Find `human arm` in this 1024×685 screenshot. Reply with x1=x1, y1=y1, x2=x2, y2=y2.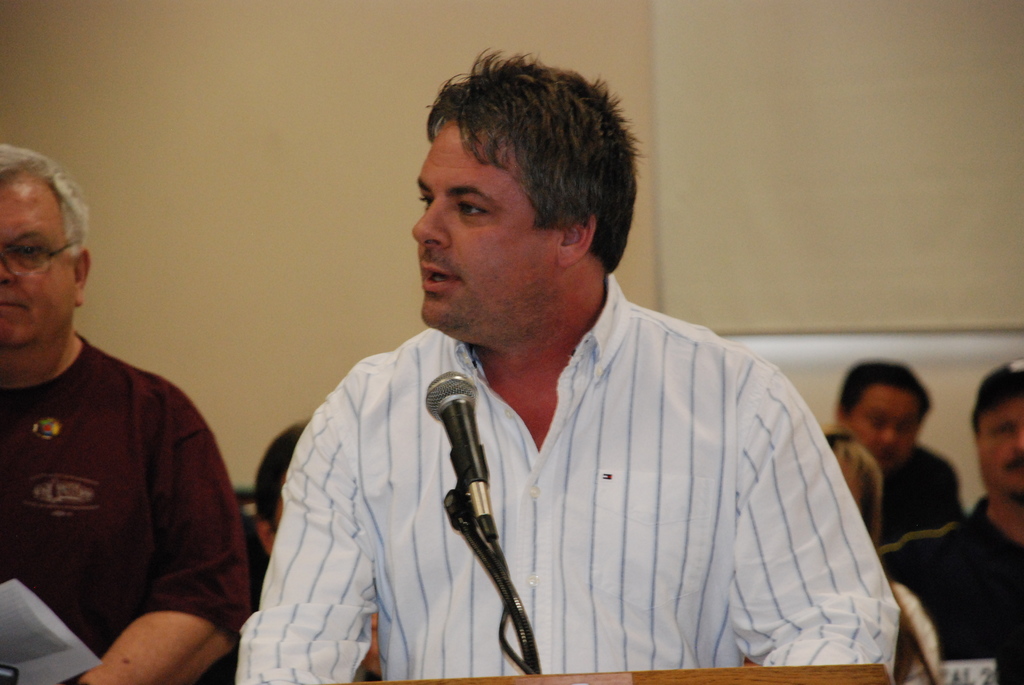
x1=79, y1=392, x2=257, y2=684.
